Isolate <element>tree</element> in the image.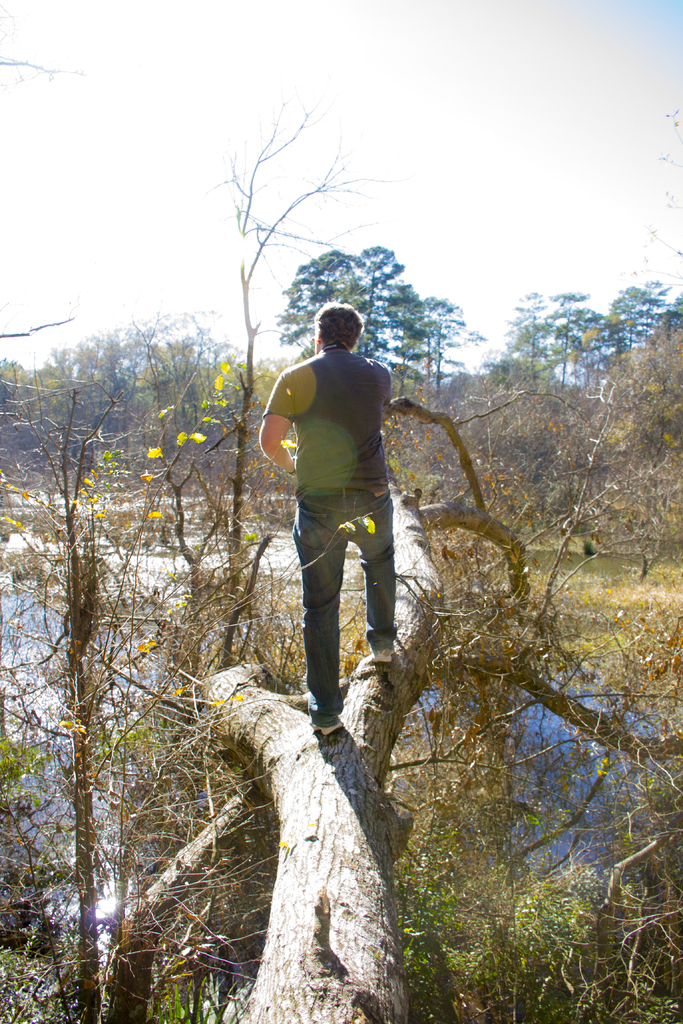
Isolated region: 273,233,463,431.
